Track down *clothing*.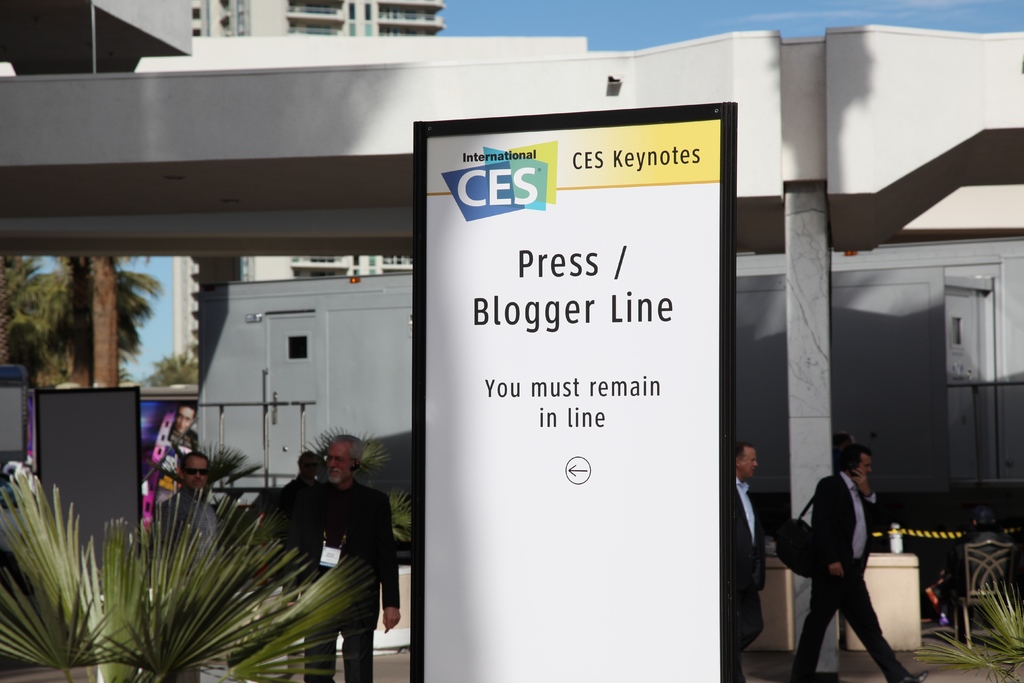
Tracked to [271,466,417,682].
